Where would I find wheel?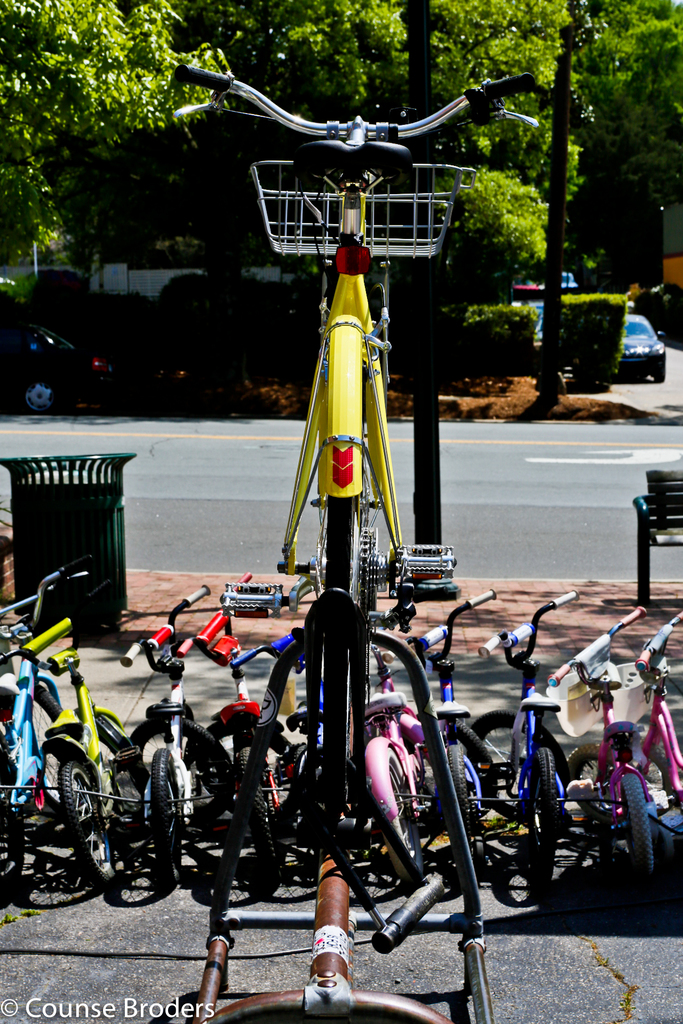
At select_region(66, 769, 106, 882).
